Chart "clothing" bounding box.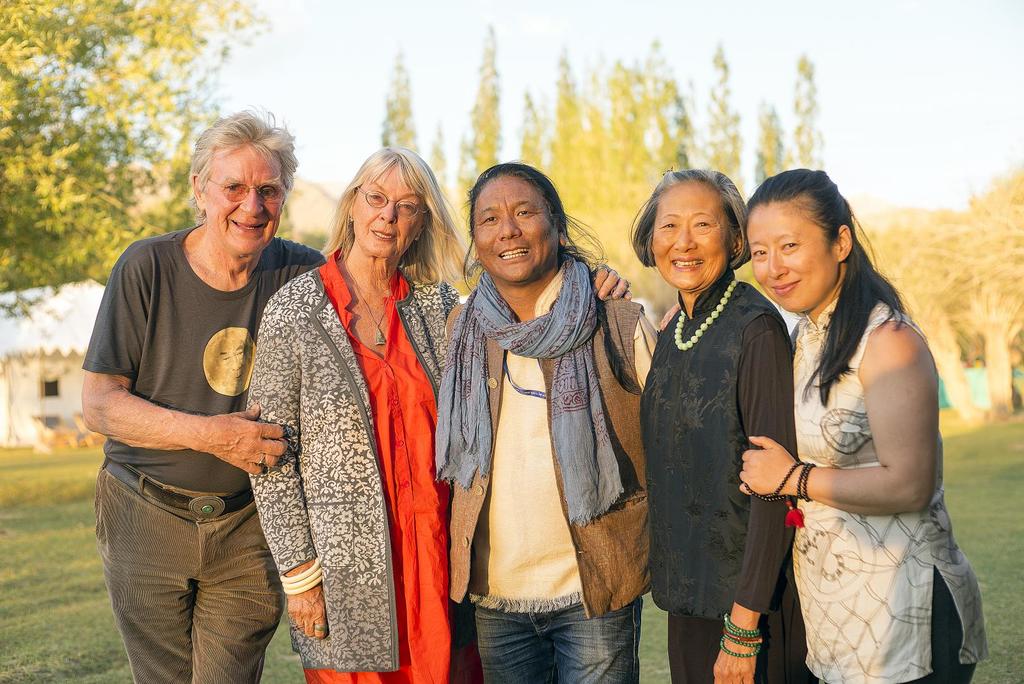
Charted: bbox(649, 275, 790, 683).
